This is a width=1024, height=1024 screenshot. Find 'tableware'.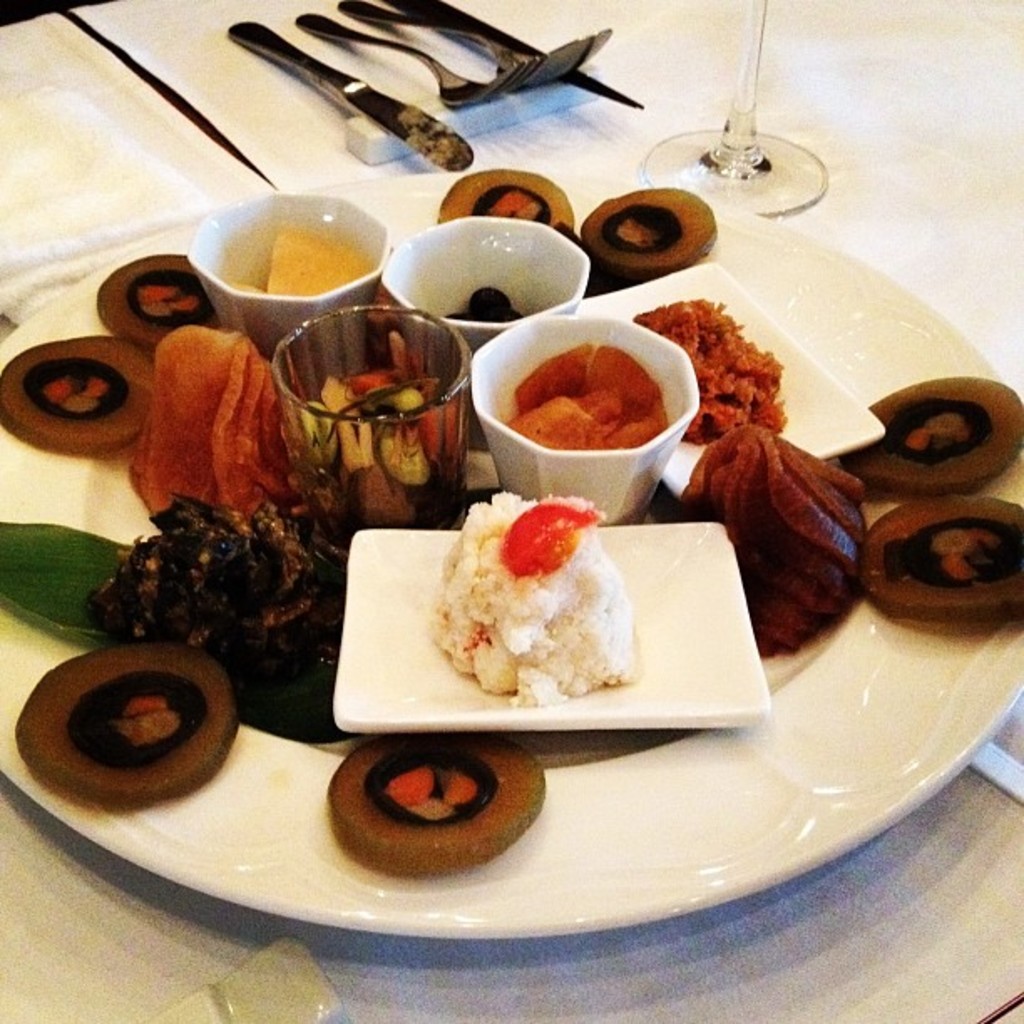
Bounding box: x1=420 y1=0 x2=616 y2=62.
